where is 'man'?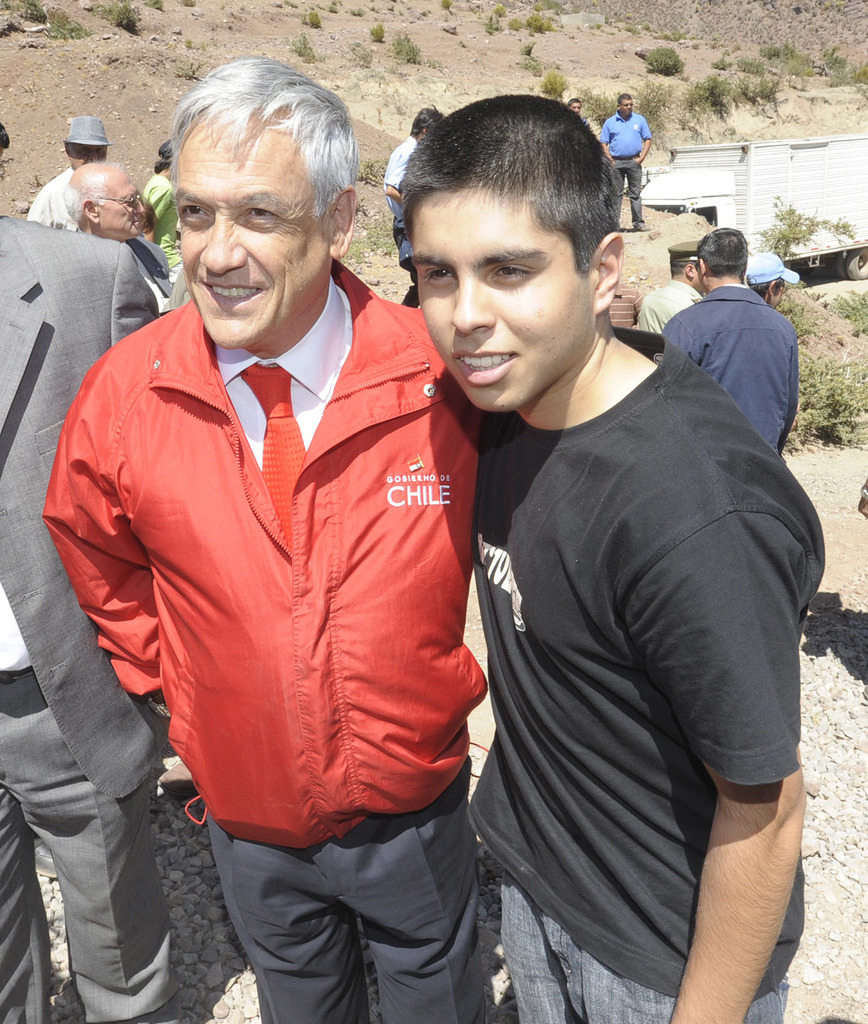
x1=633 y1=236 x2=710 y2=343.
